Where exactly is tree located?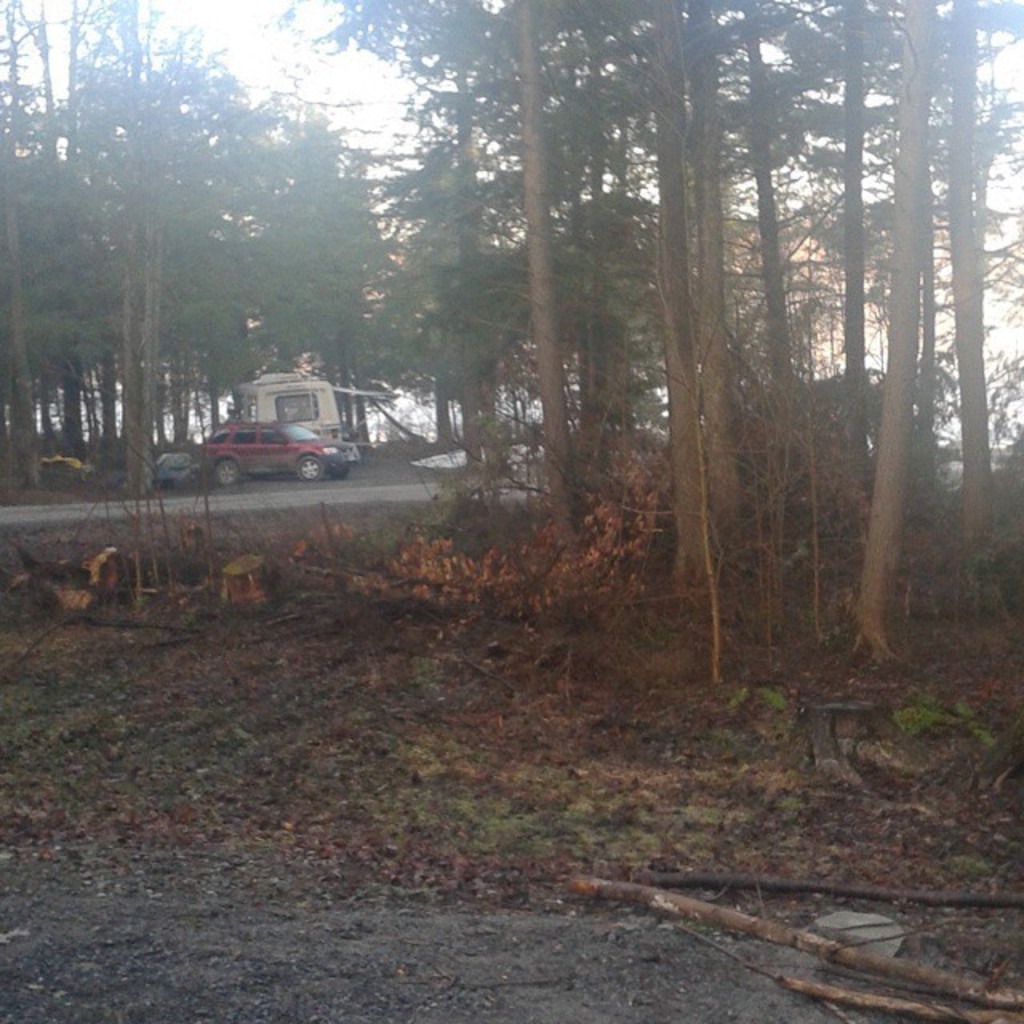
Its bounding box is bbox(560, 0, 699, 602).
